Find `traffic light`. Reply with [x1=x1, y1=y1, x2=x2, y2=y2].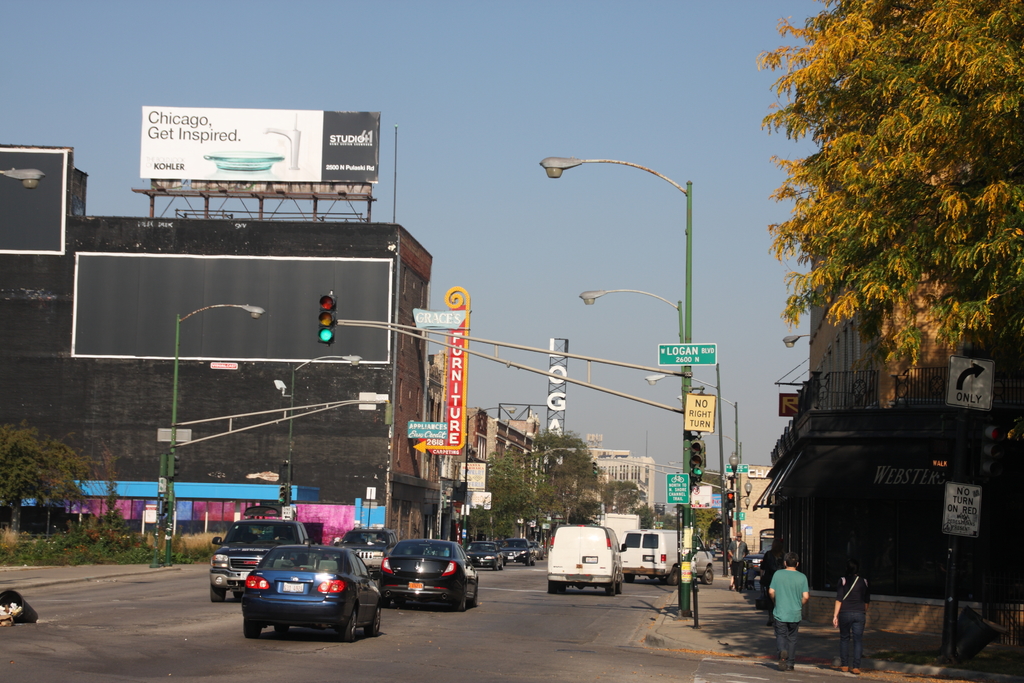
[x1=169, y1=453, x2=179, y2=481].
